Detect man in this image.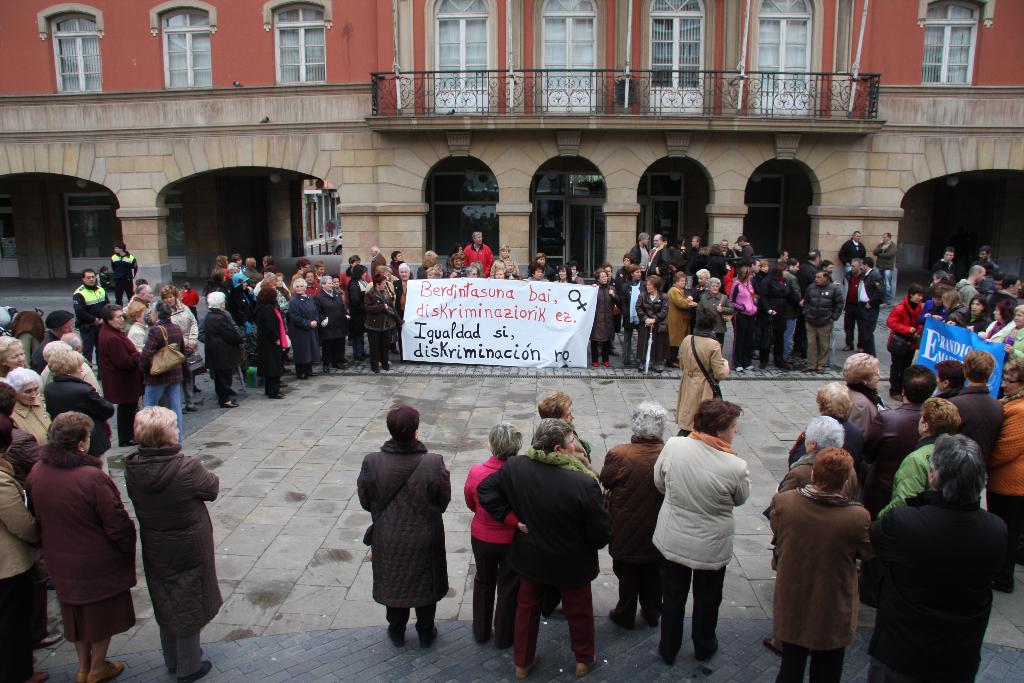
Detection: locate(950, 263, 988, 310).
